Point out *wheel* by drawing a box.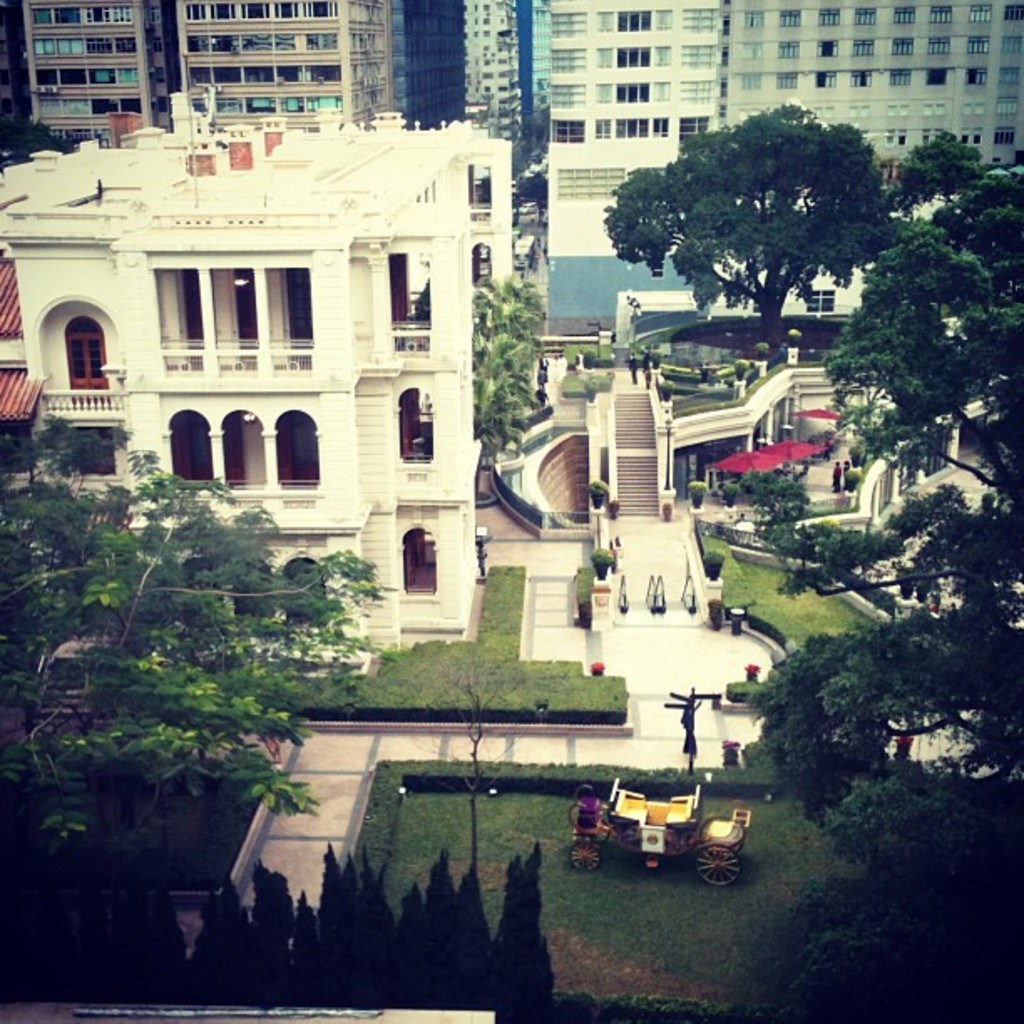
detection(566, 838, 596, 870).
